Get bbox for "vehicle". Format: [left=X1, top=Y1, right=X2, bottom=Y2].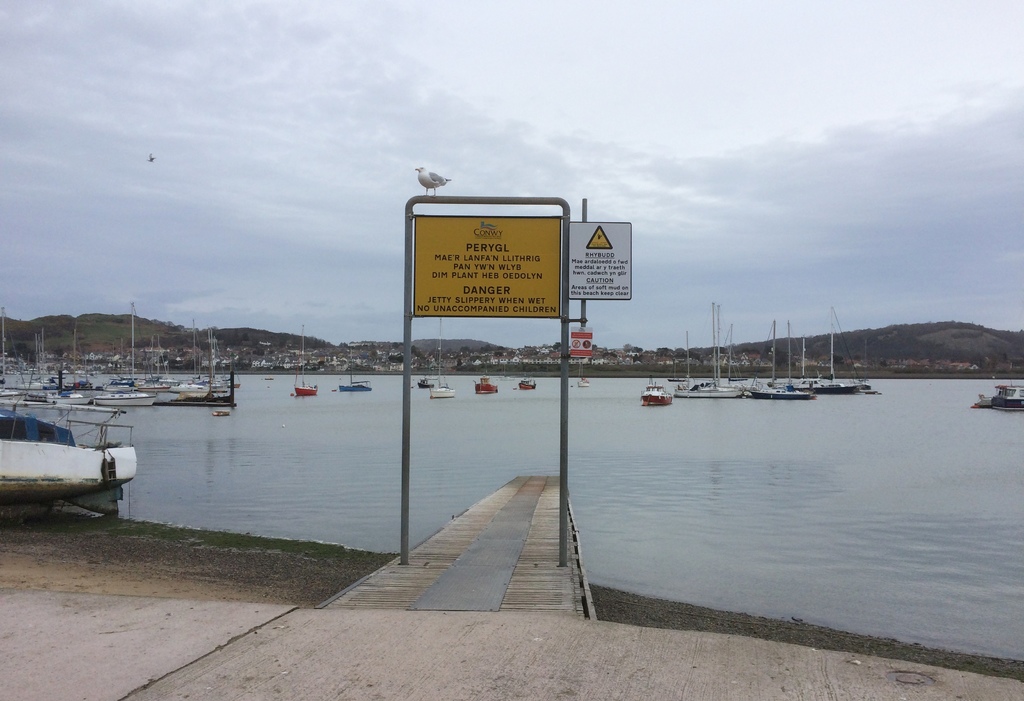
[left=337, top=350, right=373, bottom=395].
